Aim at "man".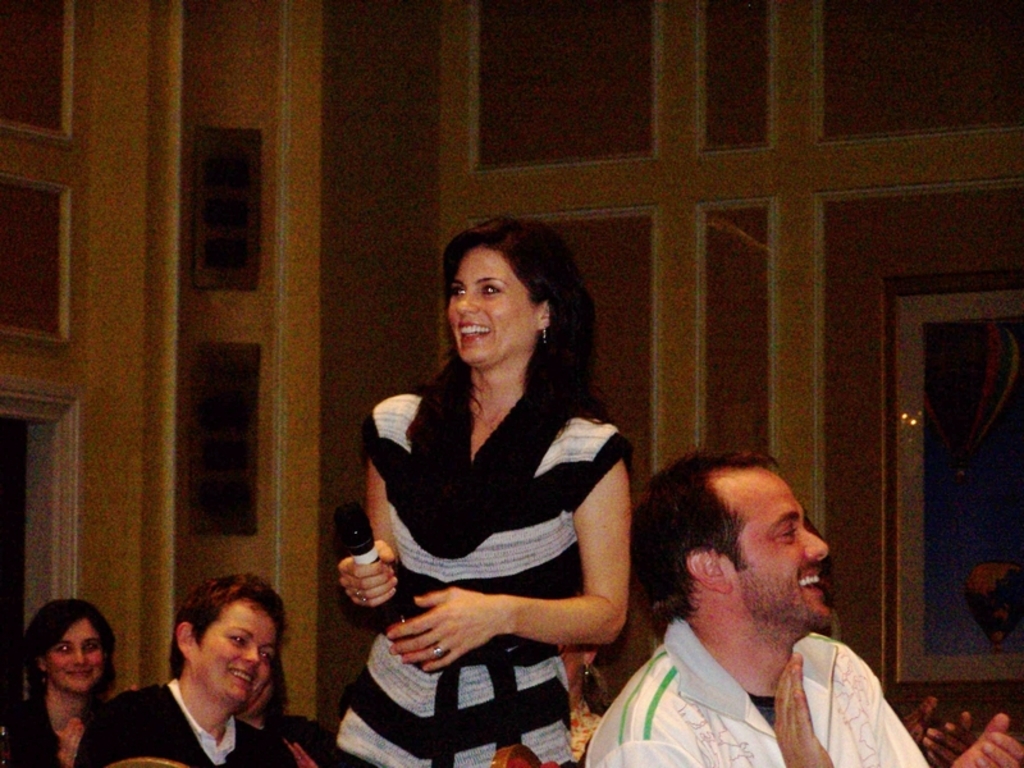
Aimed at 90,579,319,767.
